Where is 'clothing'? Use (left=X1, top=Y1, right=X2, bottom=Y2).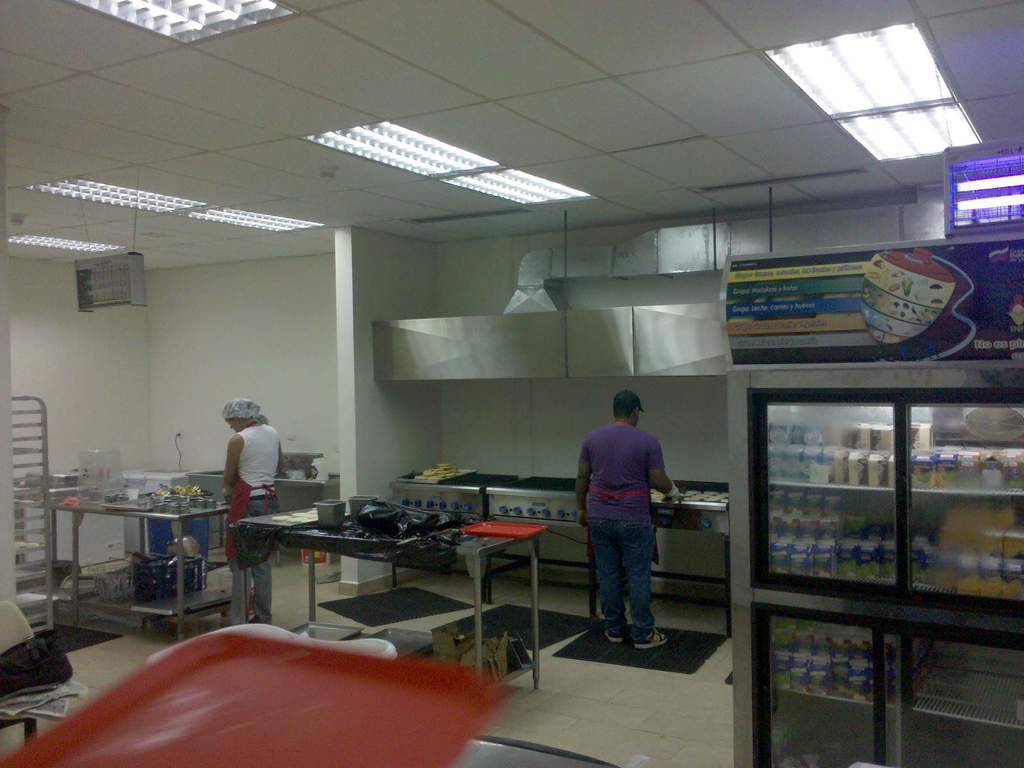
(left=579, top=421, right=667, bottom=519).
